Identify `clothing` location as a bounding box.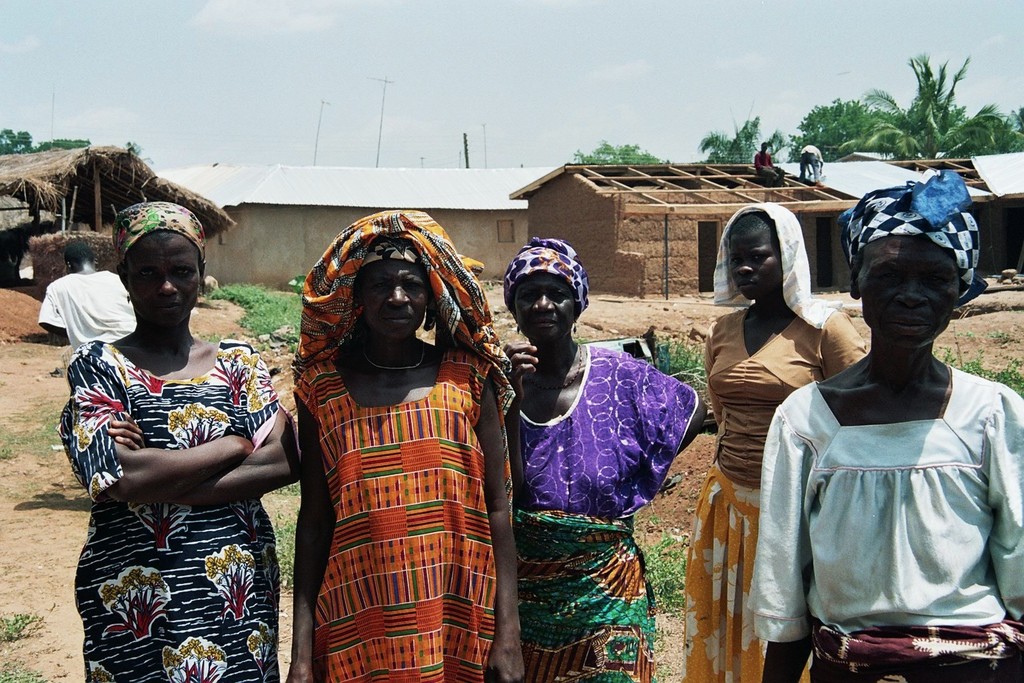
[794,142,826,183].
